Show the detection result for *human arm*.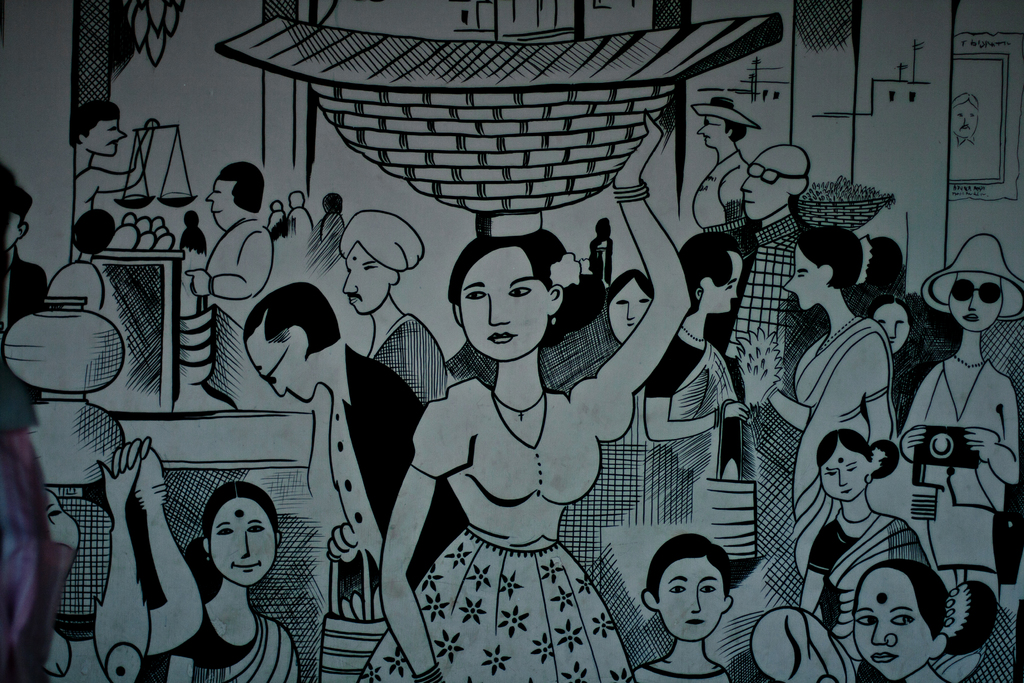
{"left": 362, "top": 404, "right": 465, "bottom": 682}.
